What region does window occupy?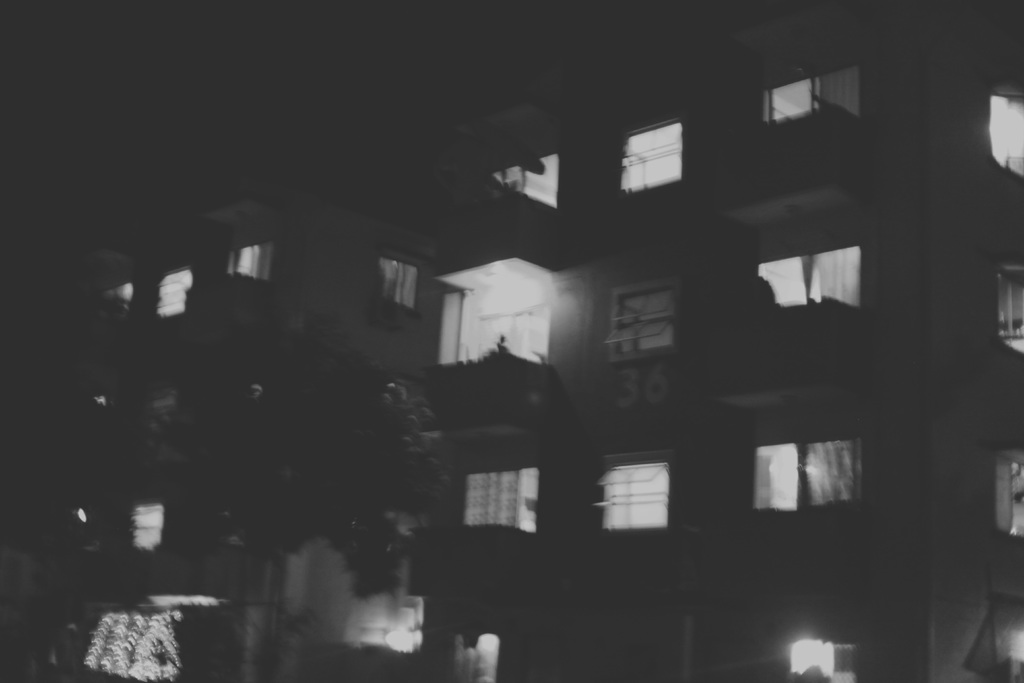
bbox=(231, 239, 268, 277).
